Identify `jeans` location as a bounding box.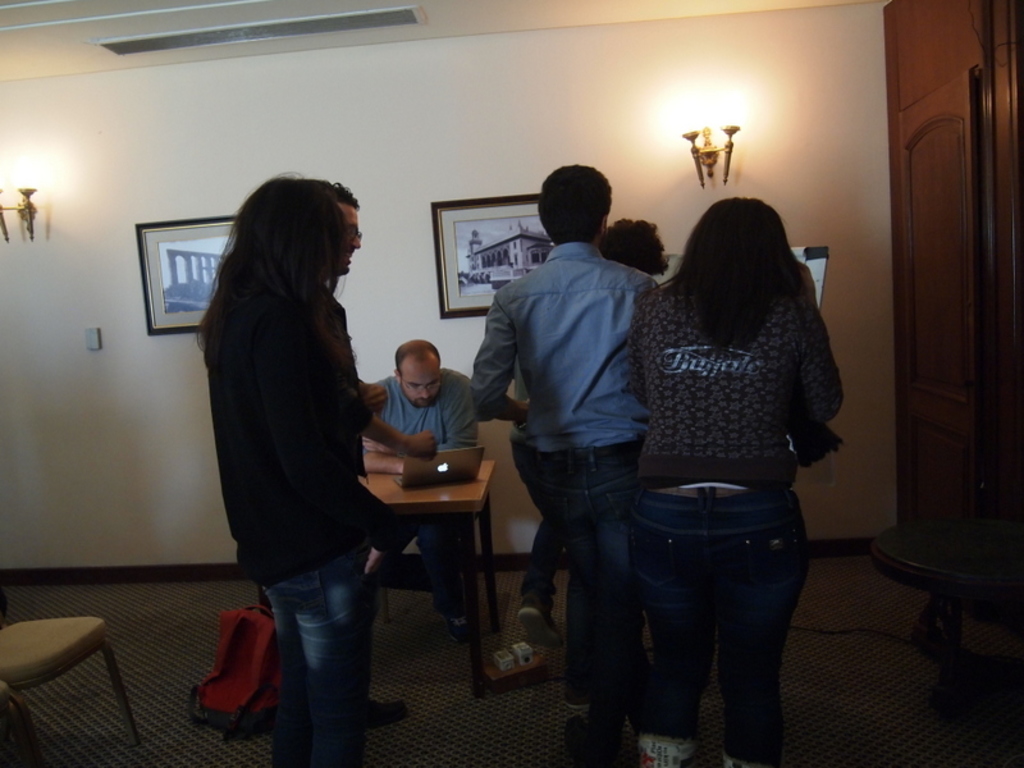
(left=538, top=444, right=648, bottom=714).
